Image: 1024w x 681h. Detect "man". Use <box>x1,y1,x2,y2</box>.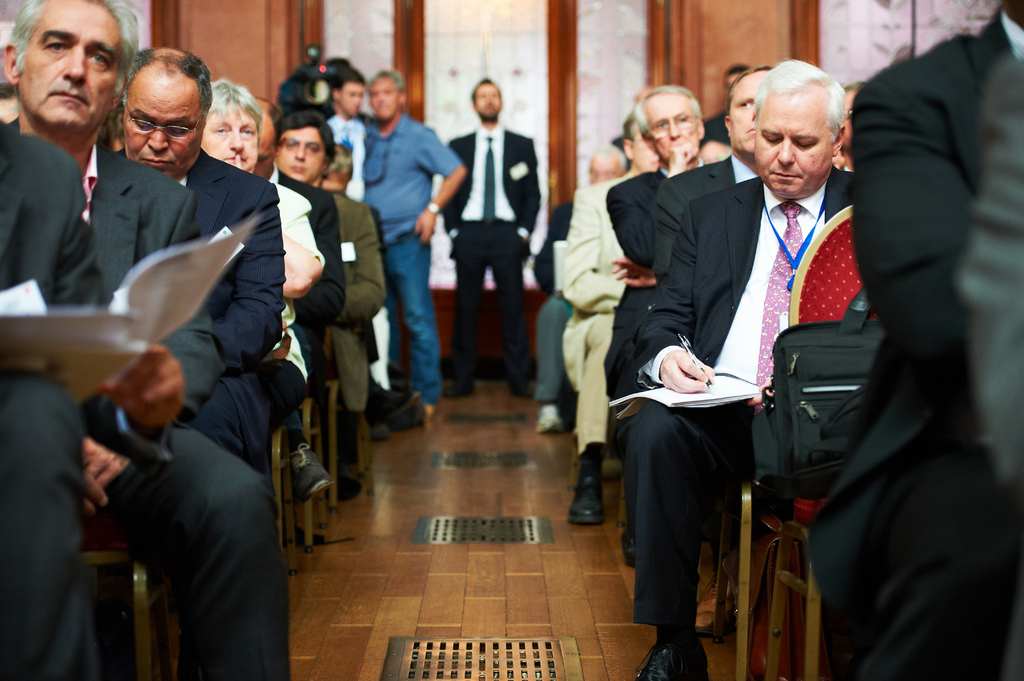
<box>835,0,1023,637</box>.
